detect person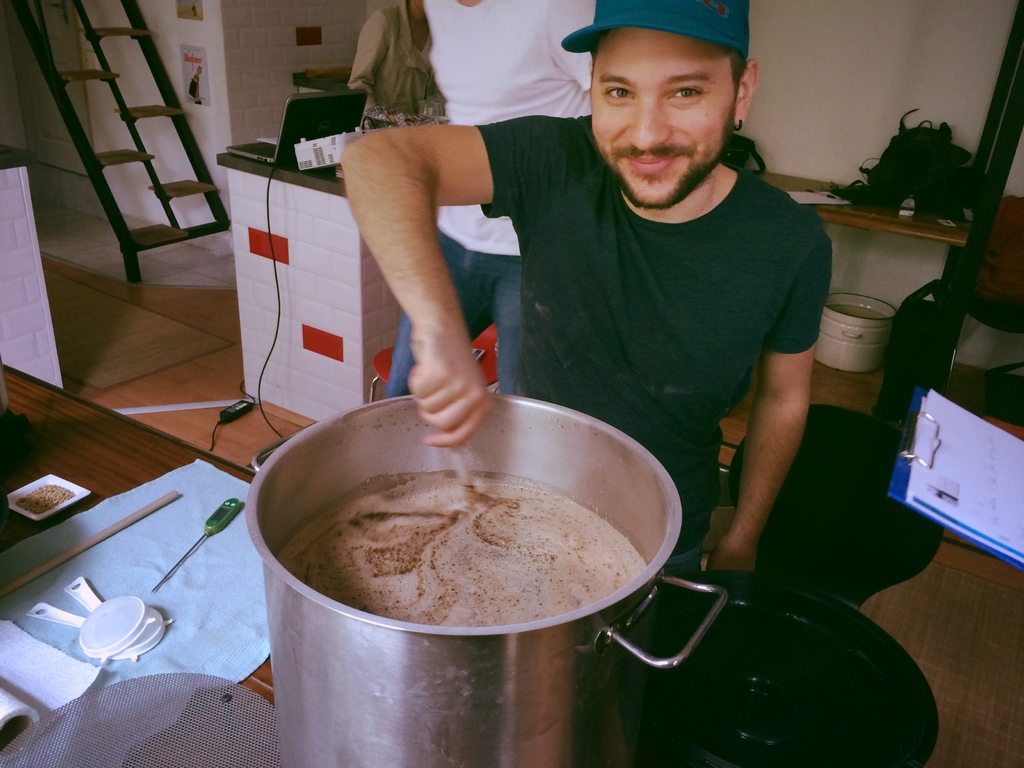
370,0,859,613
